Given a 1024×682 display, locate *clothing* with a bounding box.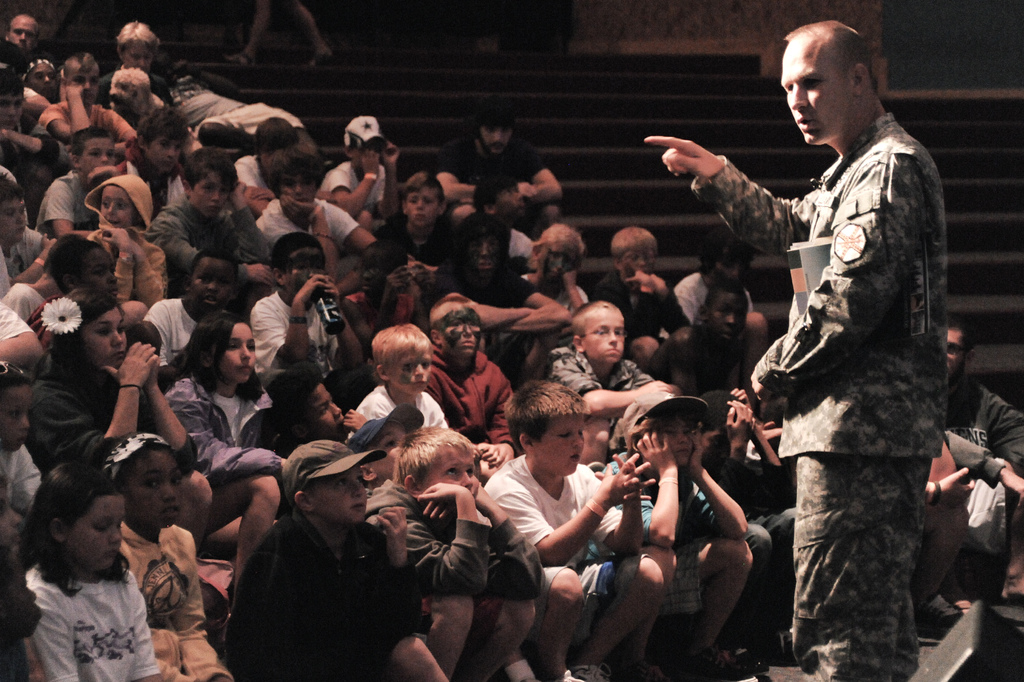
Located: l=116, t=511, r=224, b=681.
